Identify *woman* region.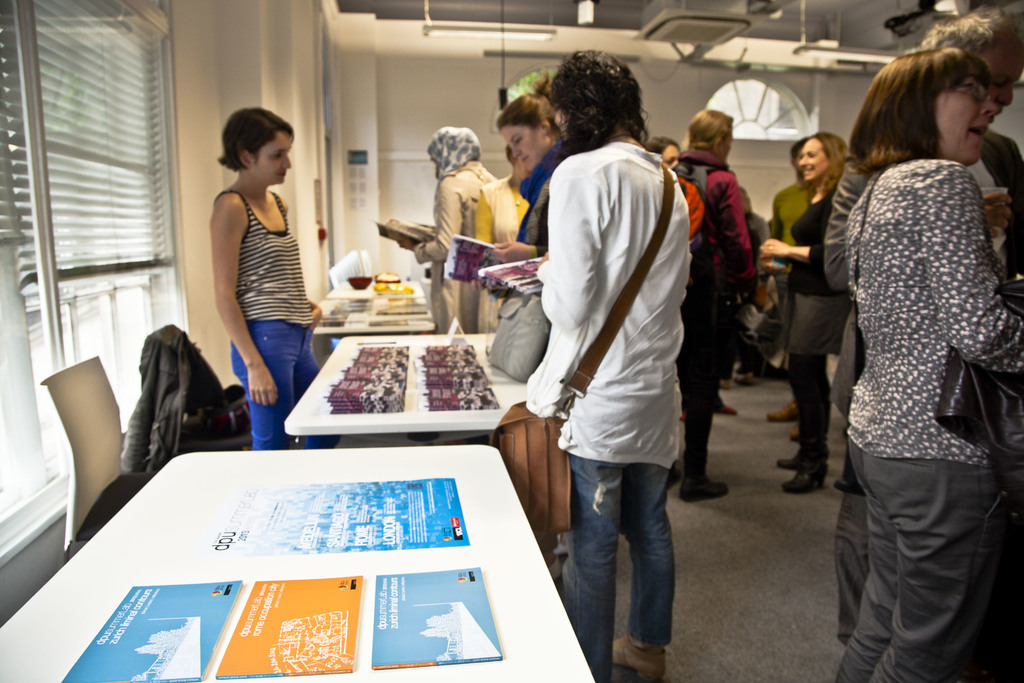
Region: (473,147,542,336).
